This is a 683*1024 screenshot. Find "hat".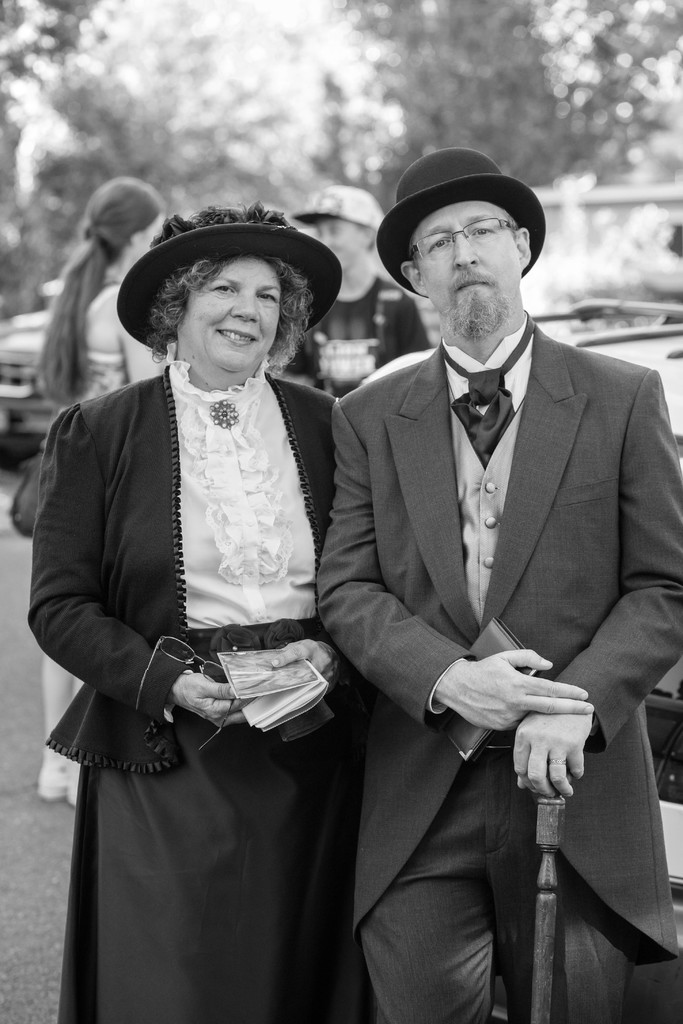
Bounding box: (left=373, top=152, right=547, bottom=300).
